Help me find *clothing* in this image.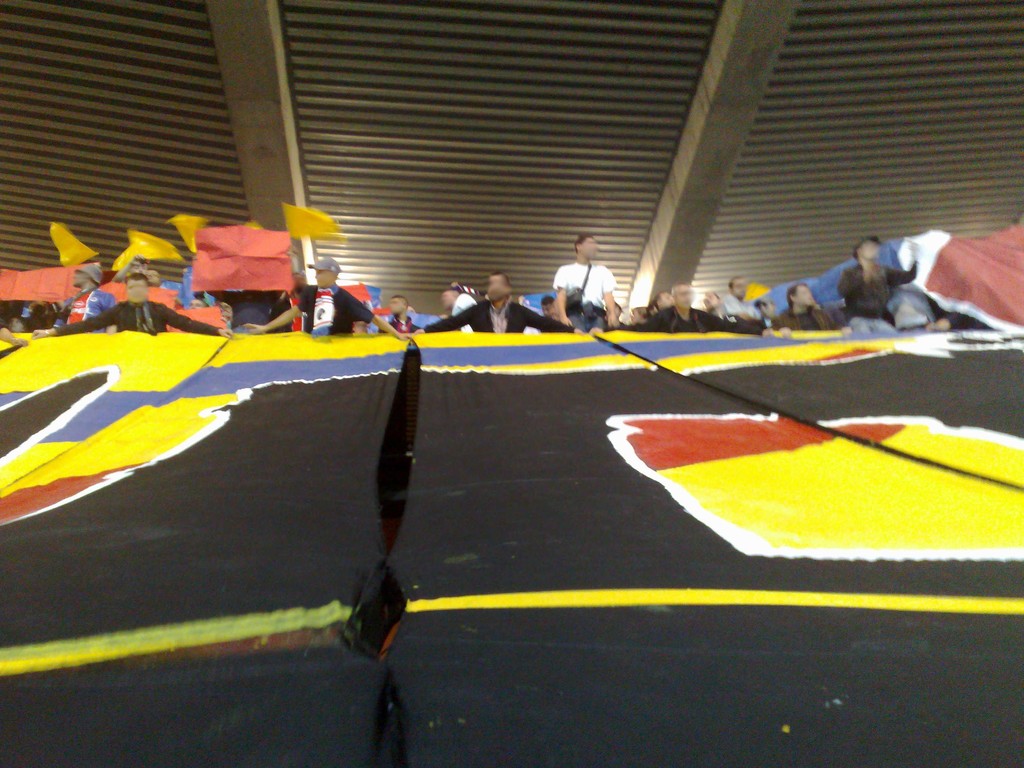
Found it: x1=552, y1=258, x2=620, y2=336.
